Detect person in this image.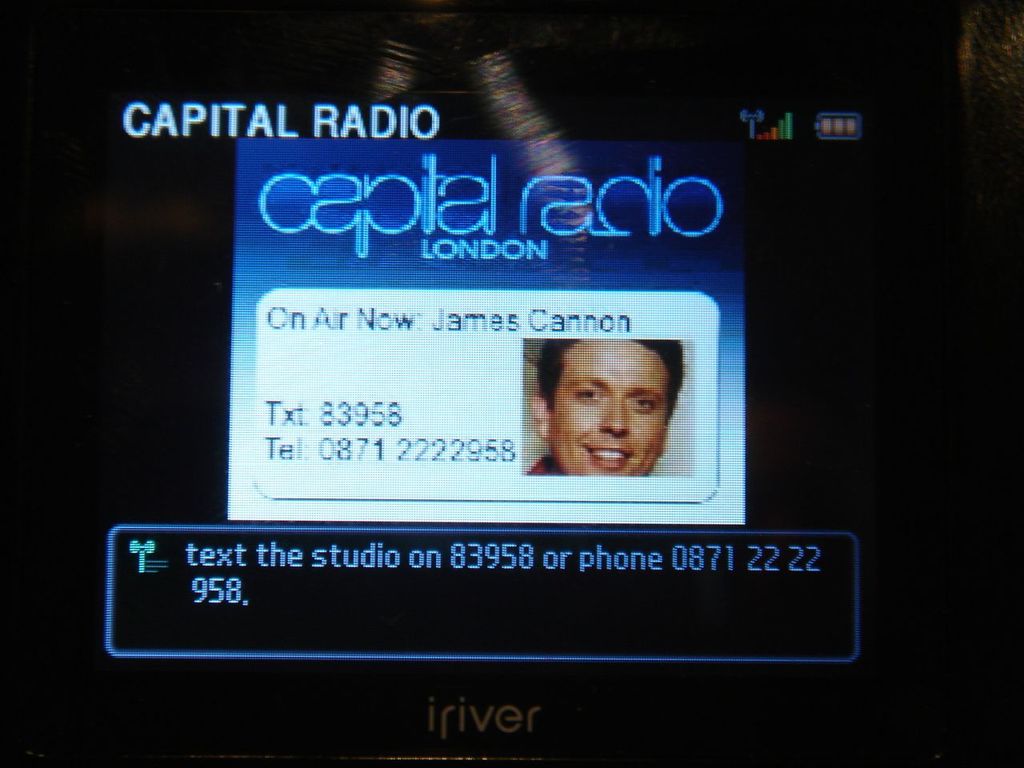
Detection: rect(515, 334, 704, 510).
